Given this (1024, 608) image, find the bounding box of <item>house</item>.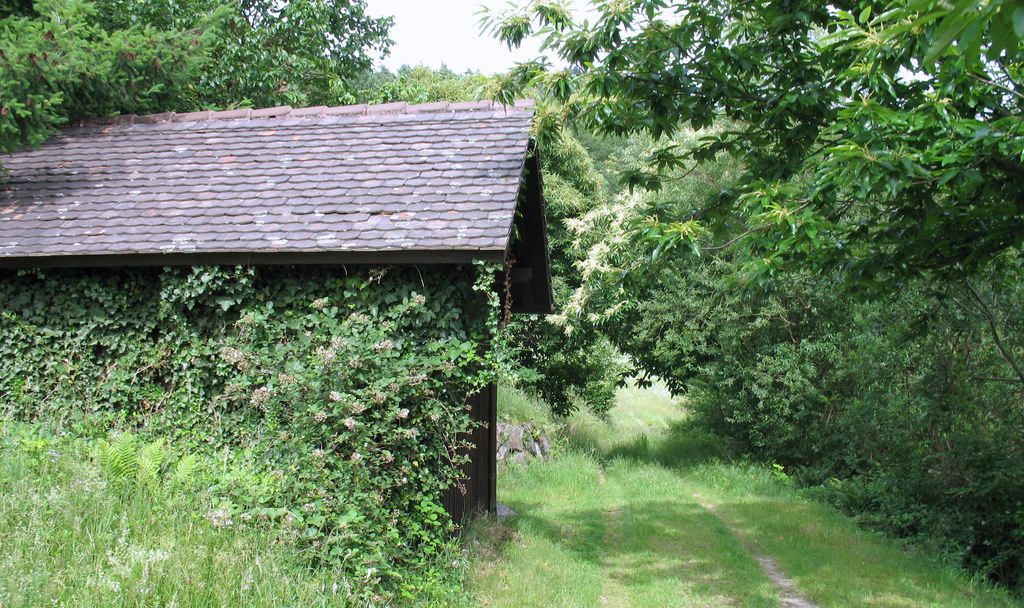
[x1=0, y1=28, x2=804, y2=515].
